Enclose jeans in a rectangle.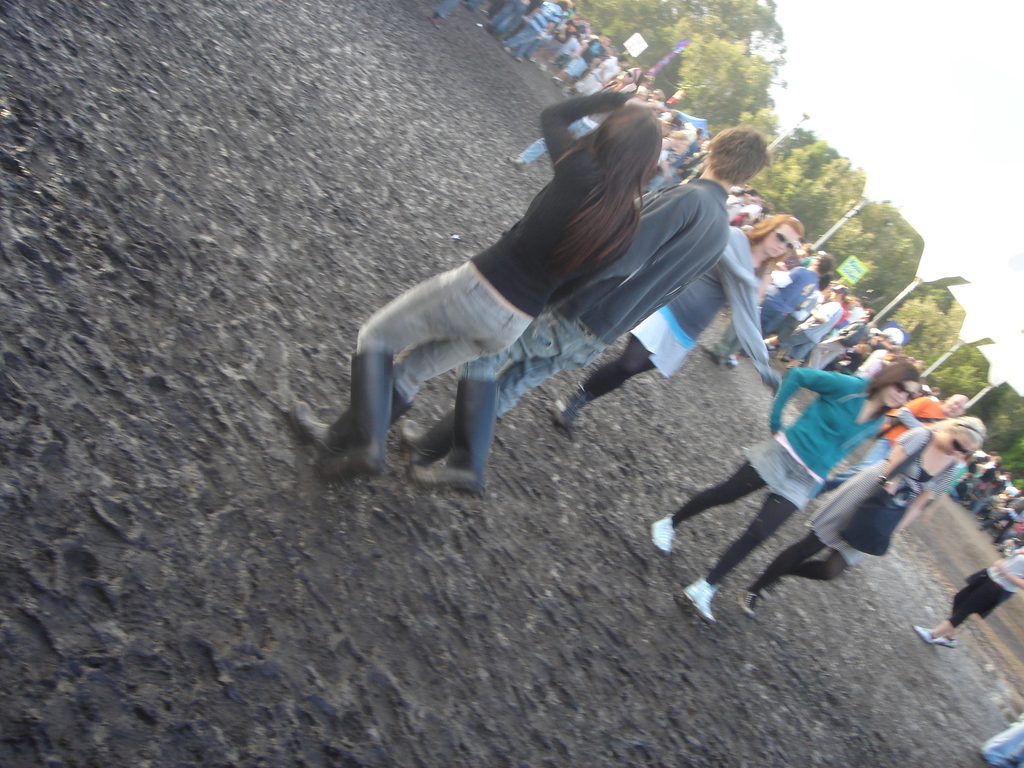
BBox(780, 324, 817, 364).
